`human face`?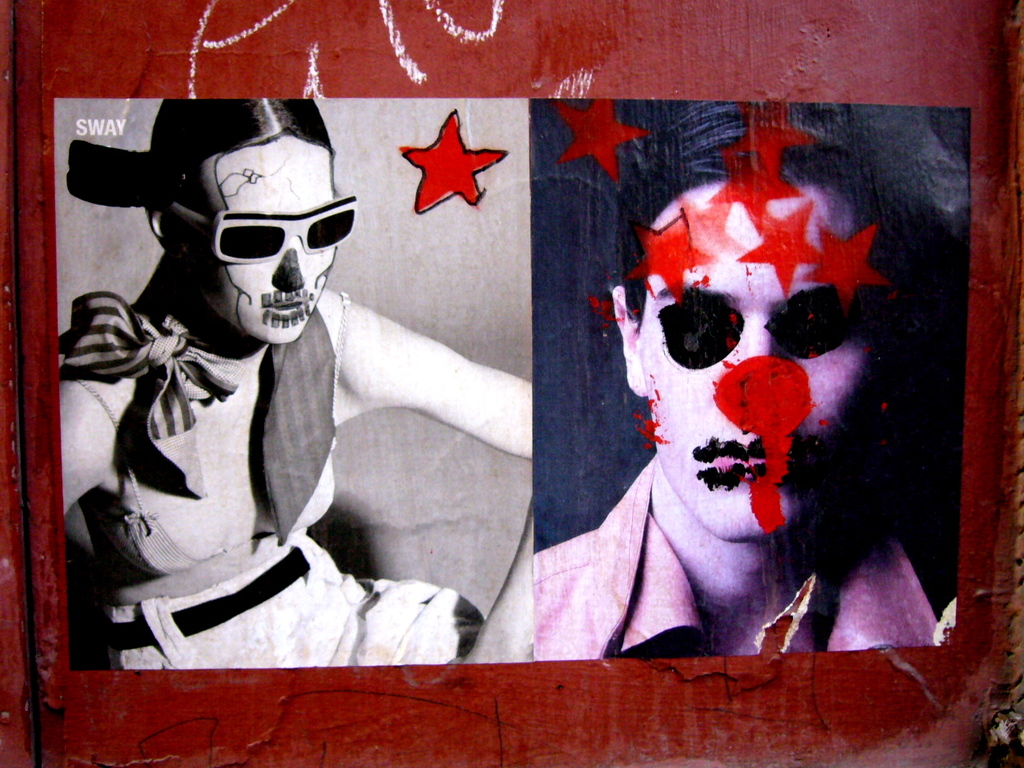
box=[182, 134, 338, 340]
